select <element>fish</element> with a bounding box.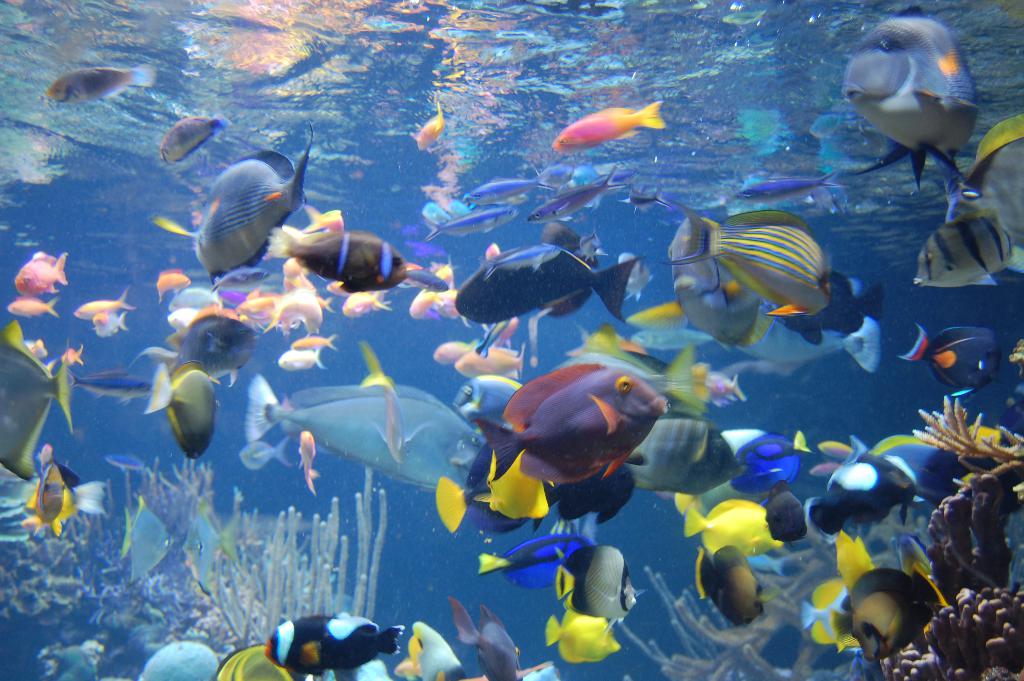
box(554, 467, 632, 538).
